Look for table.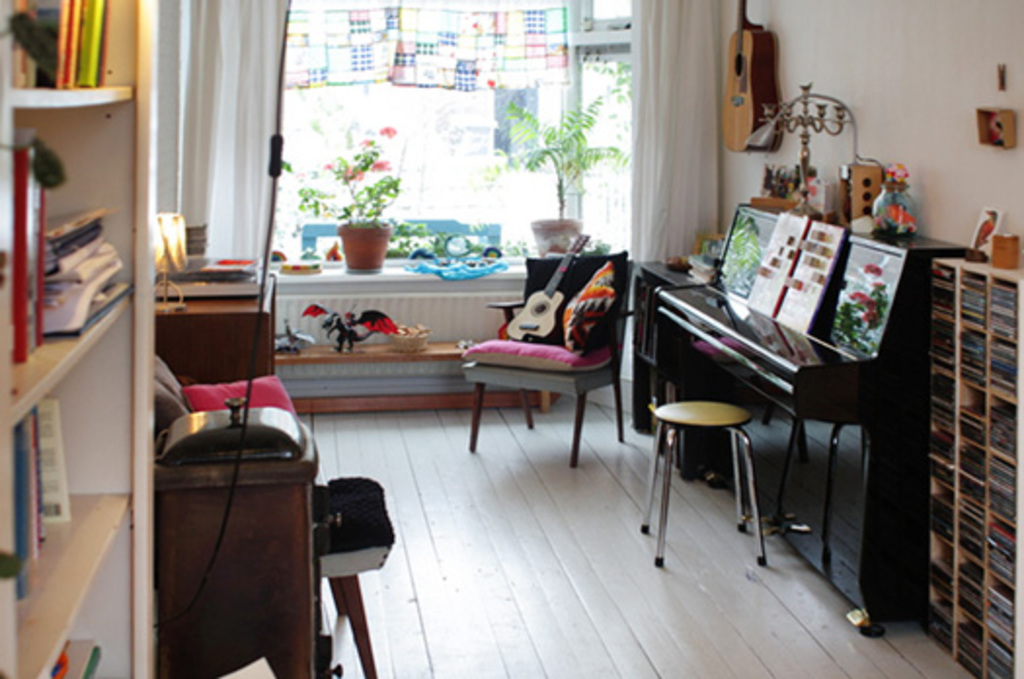
Found: region(156, 412, 318, 675).
